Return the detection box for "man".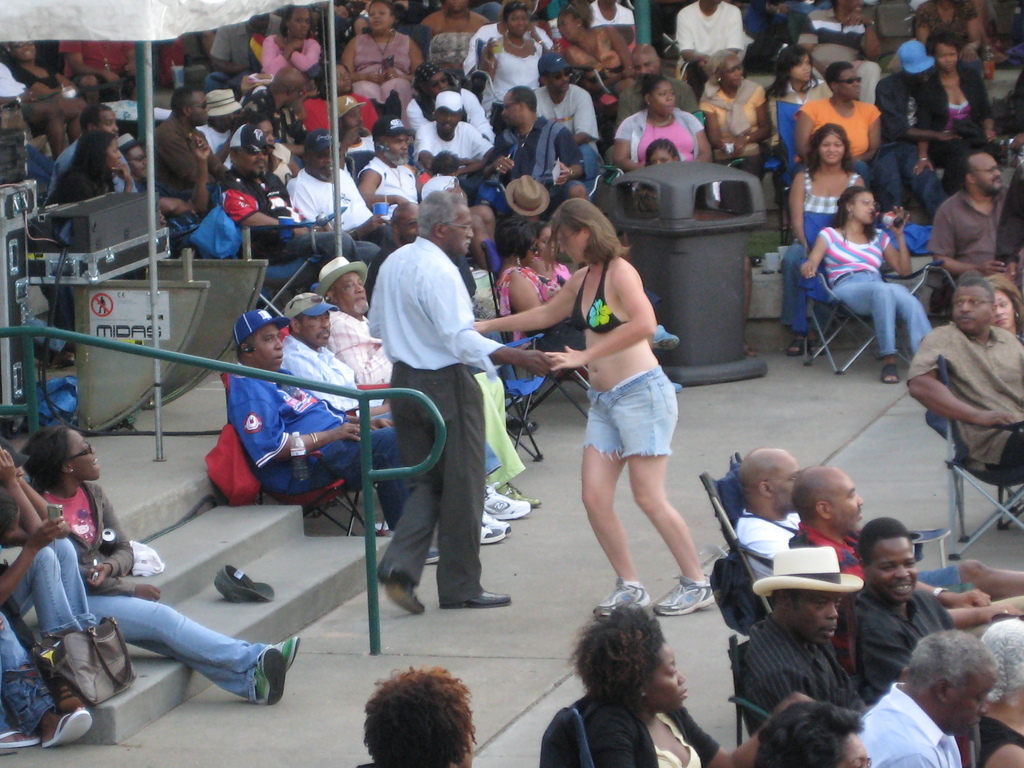
[left=358, top=114, right=424, bottom=214].
